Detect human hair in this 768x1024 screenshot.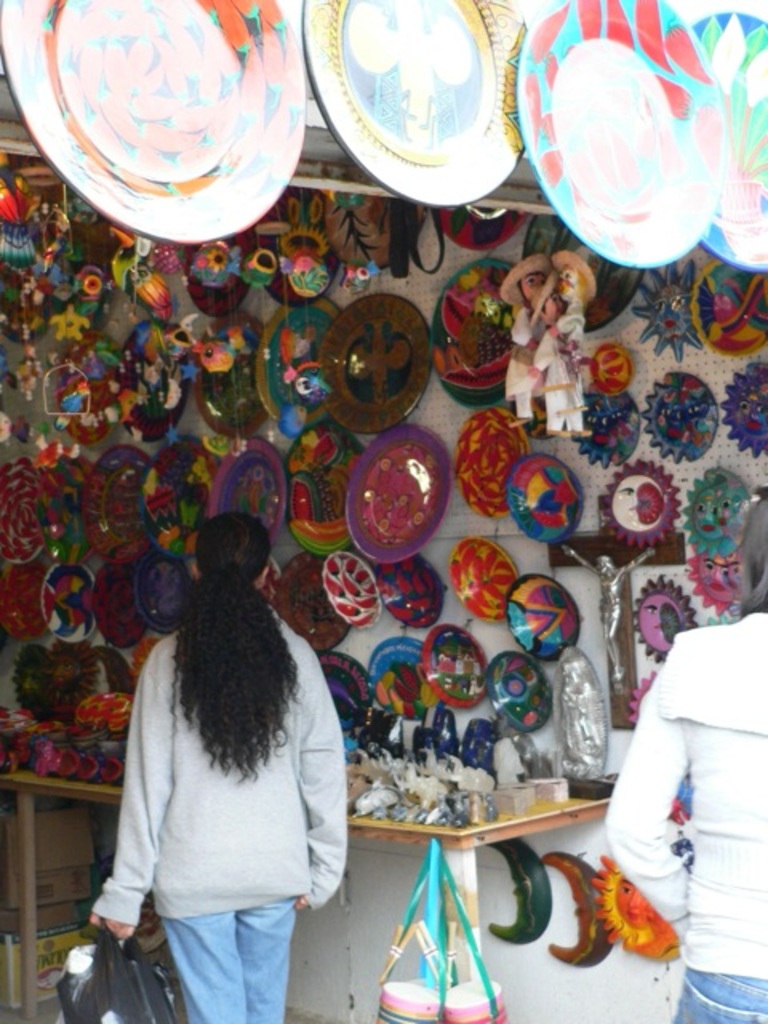
Detection: [174, 499, 304, 789].
